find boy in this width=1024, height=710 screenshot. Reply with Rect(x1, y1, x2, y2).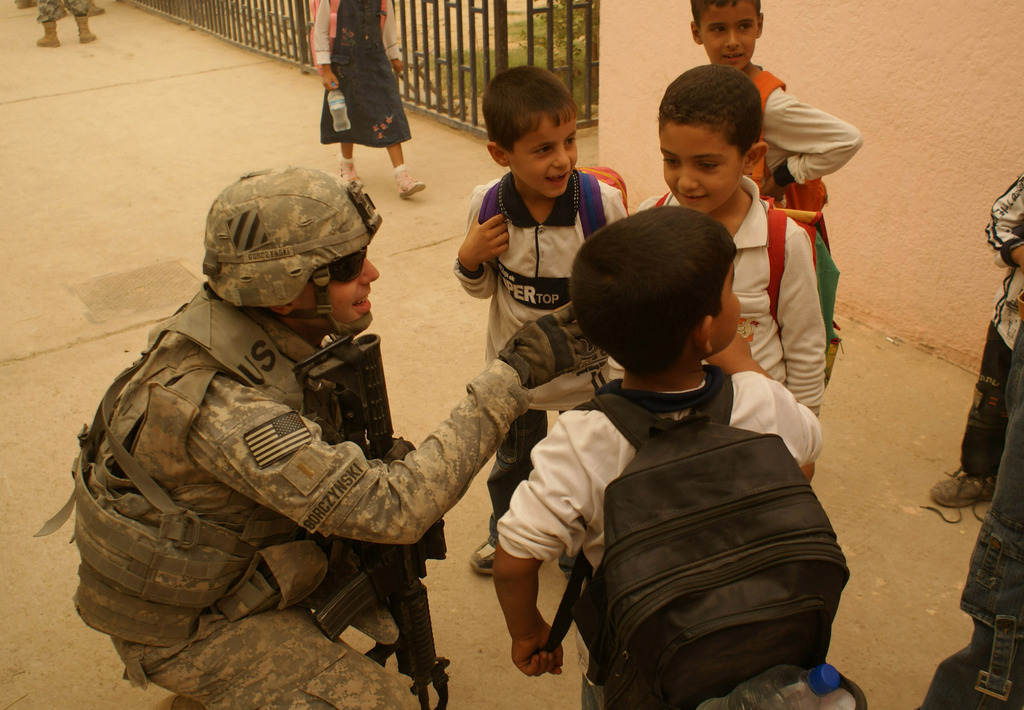
Rect(646, 54, 840, 487).
